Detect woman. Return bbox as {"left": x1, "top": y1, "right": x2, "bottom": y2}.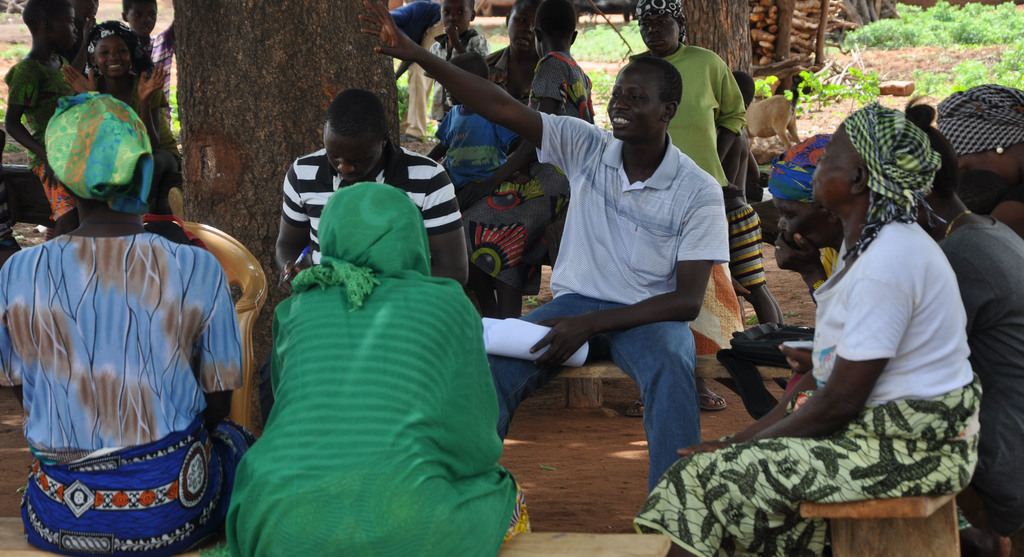
{"left": 939, "top": 81, "right": 1023, "bottom": 246}.
